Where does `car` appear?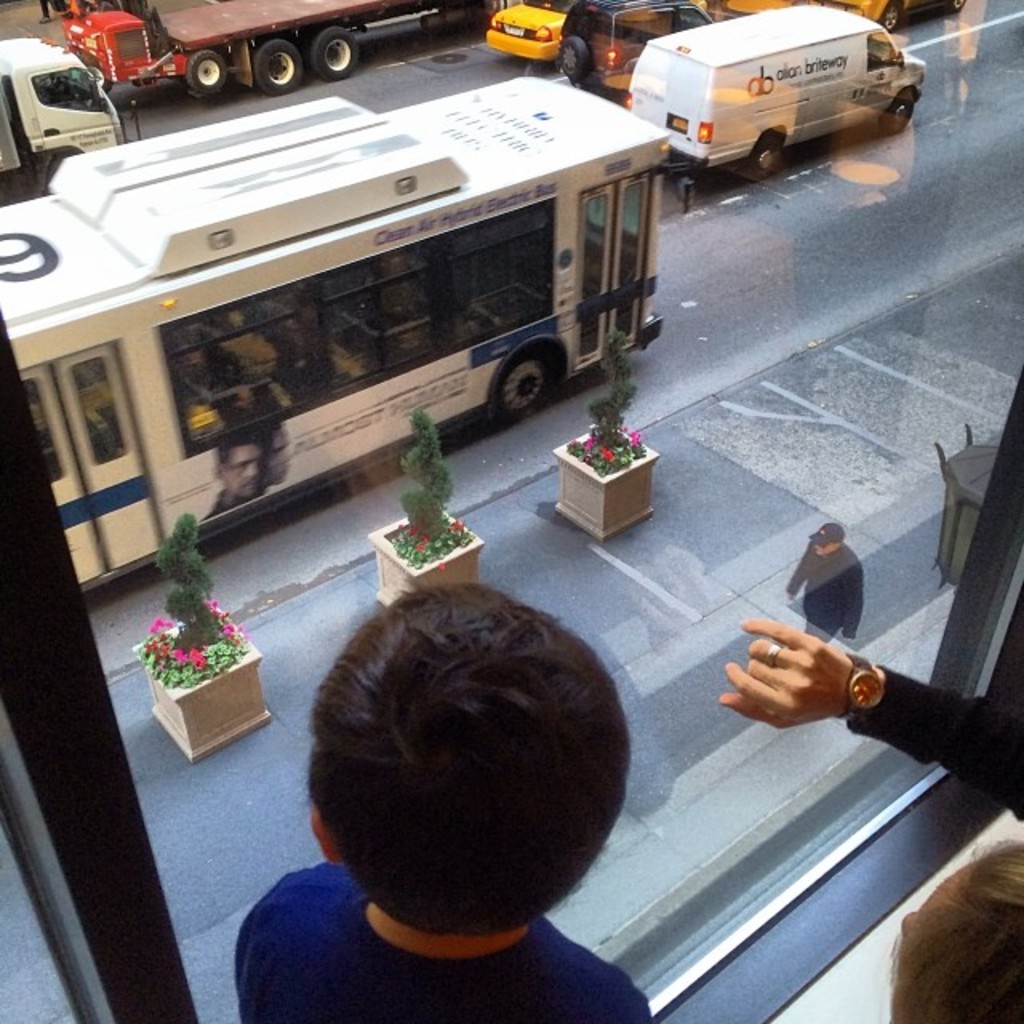
Appears at crop(480, 0, 589, 74).
